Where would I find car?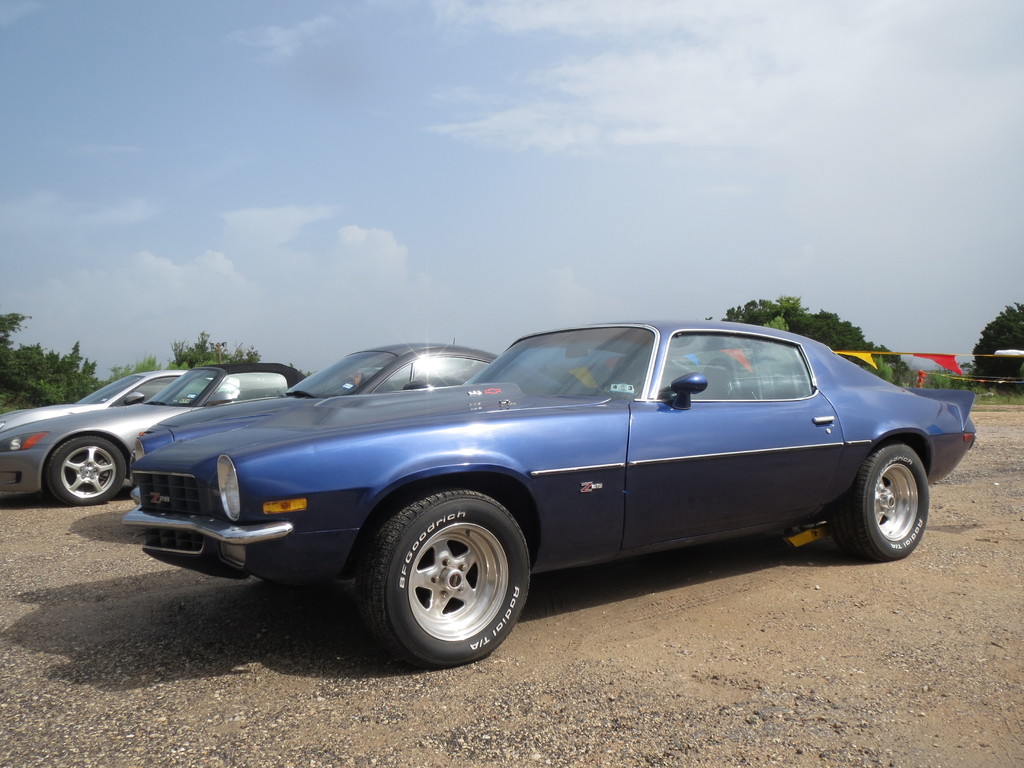
At left=0, top=367, right=295, bottom=506.
